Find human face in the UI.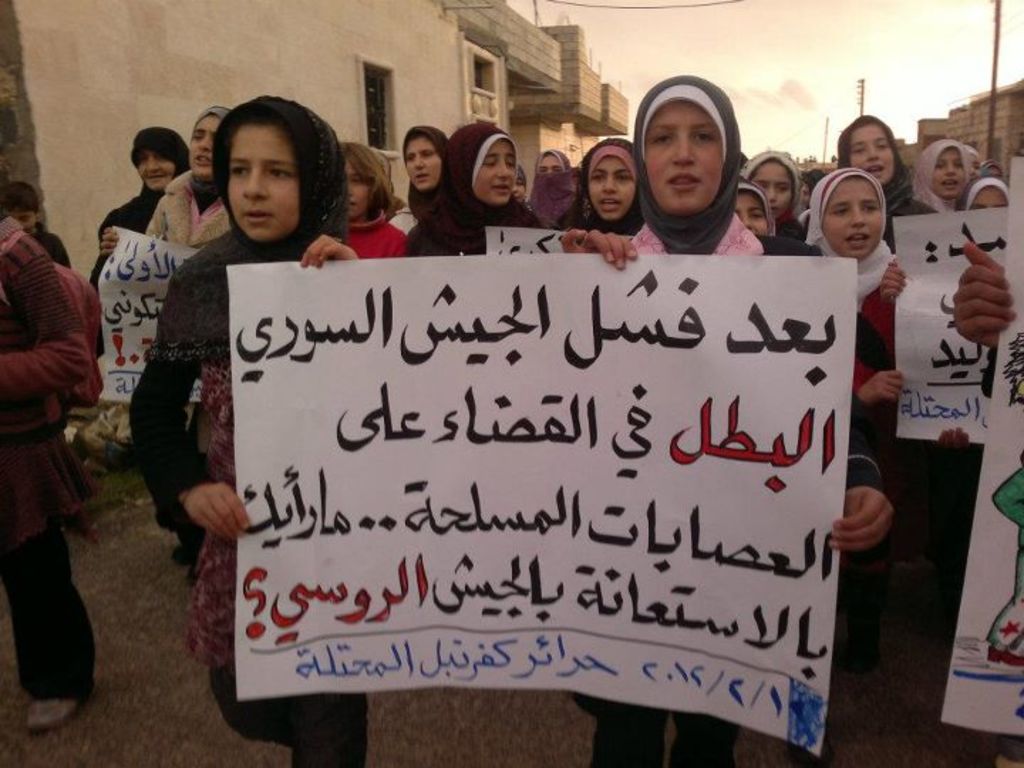
UI element at box=[542, 154, 559, 174].
